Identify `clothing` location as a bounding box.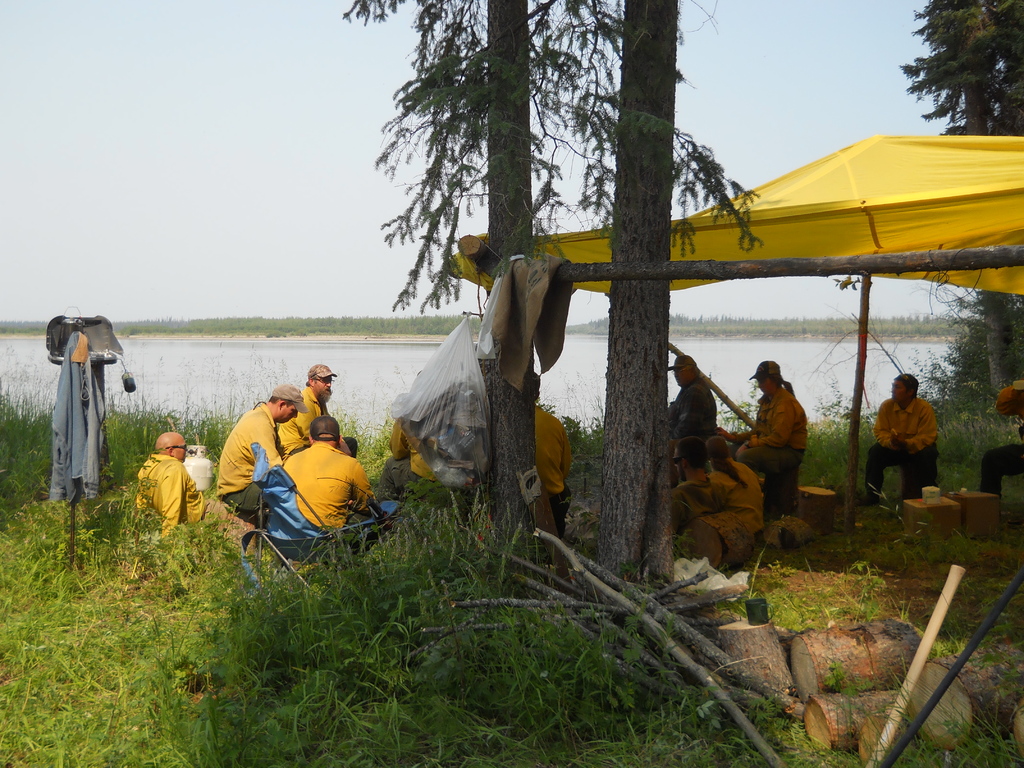
region(870, 394, 932, 511).
